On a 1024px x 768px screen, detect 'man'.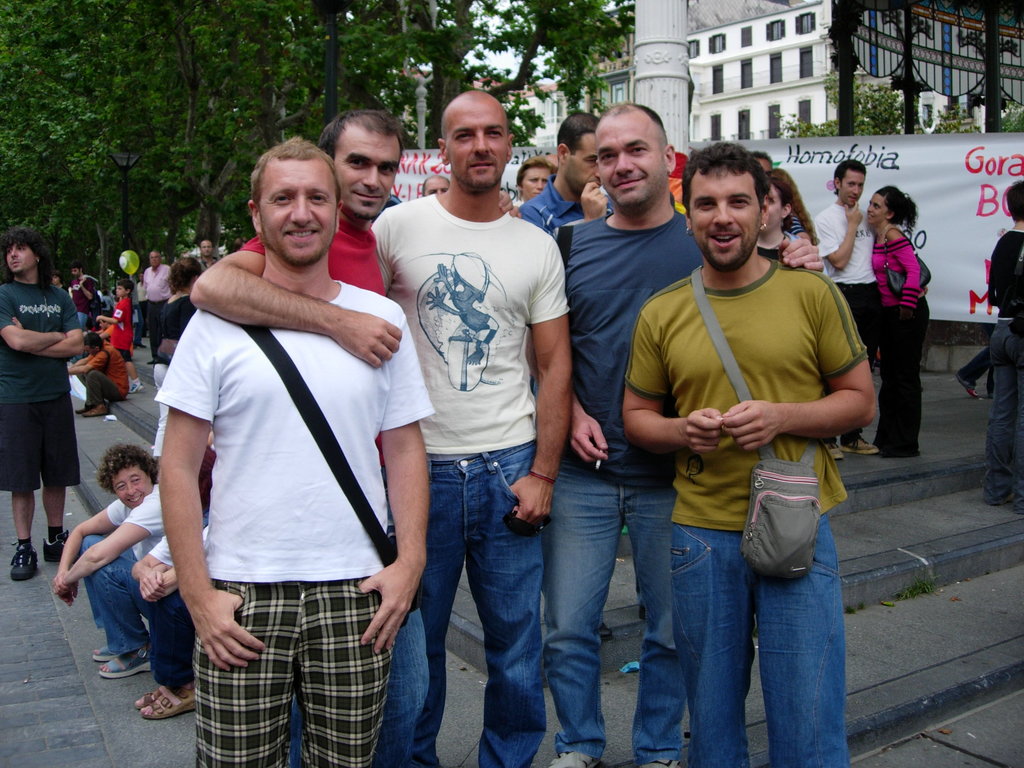
(367,93,574,767).
